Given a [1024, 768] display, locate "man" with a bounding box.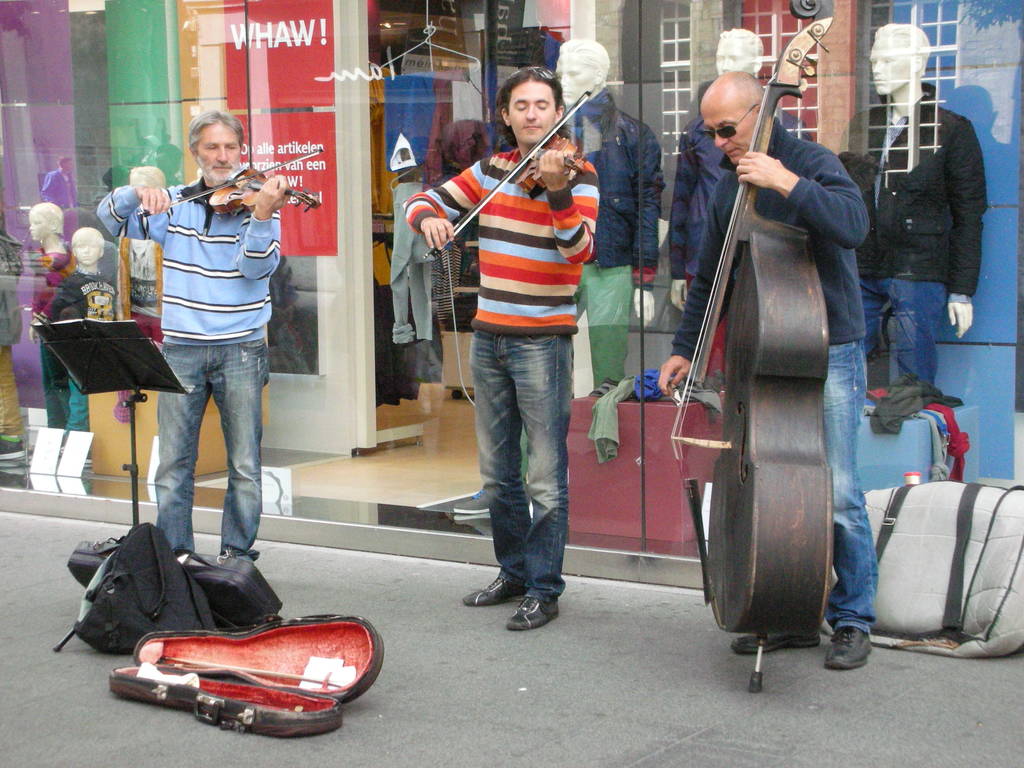
Located: detection(658, 29, 803, 404).
